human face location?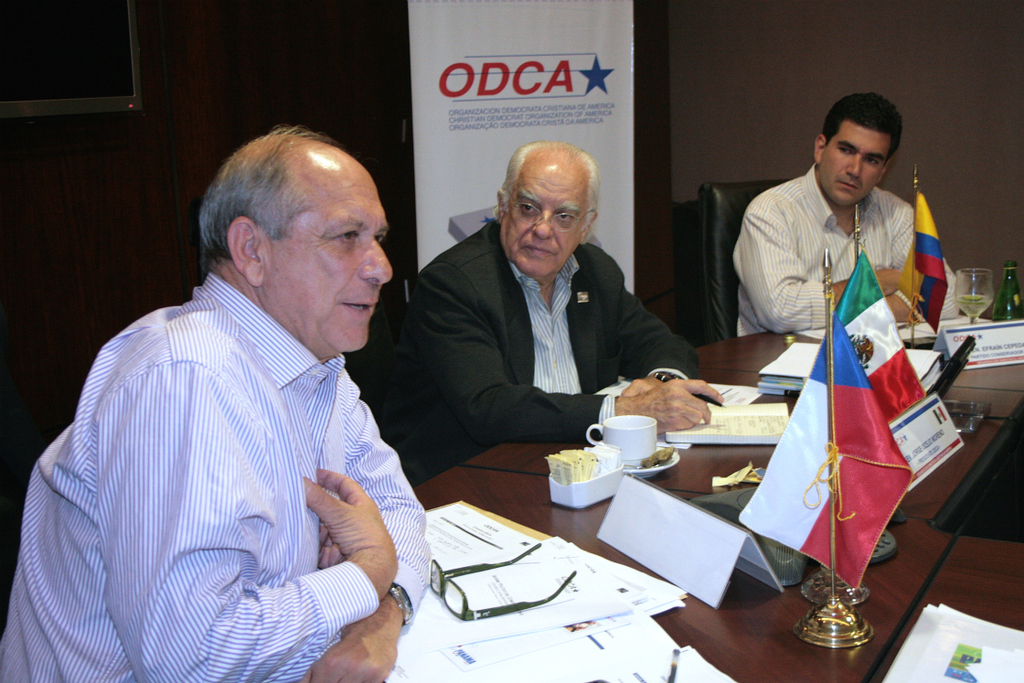
Rect(819, 123, 891, 205)
